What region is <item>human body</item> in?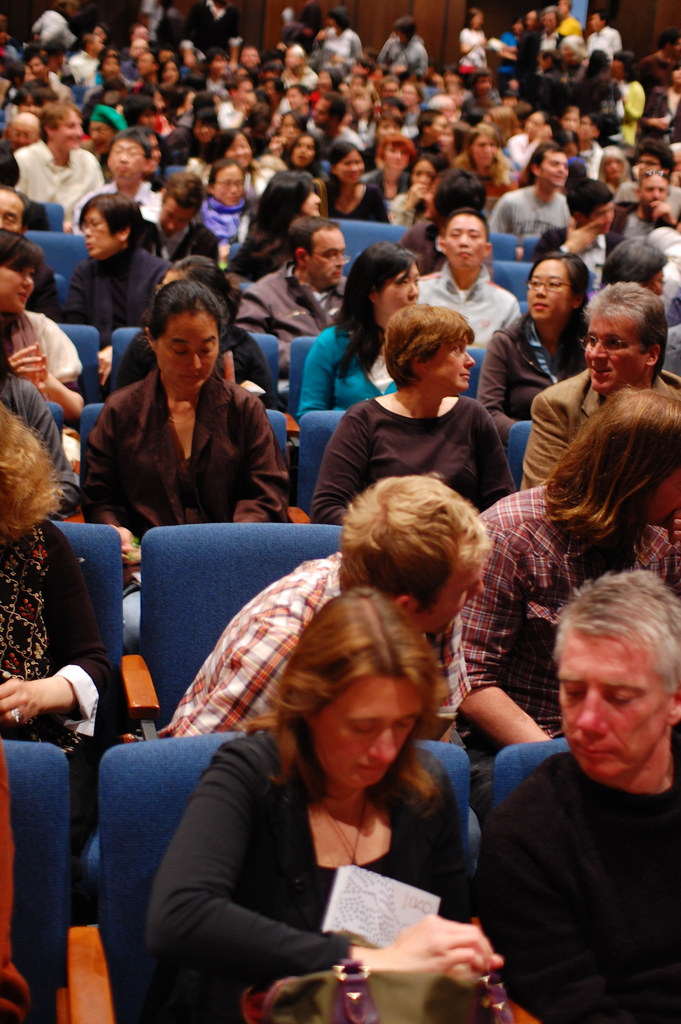
(143, 575, 505, 1022).
